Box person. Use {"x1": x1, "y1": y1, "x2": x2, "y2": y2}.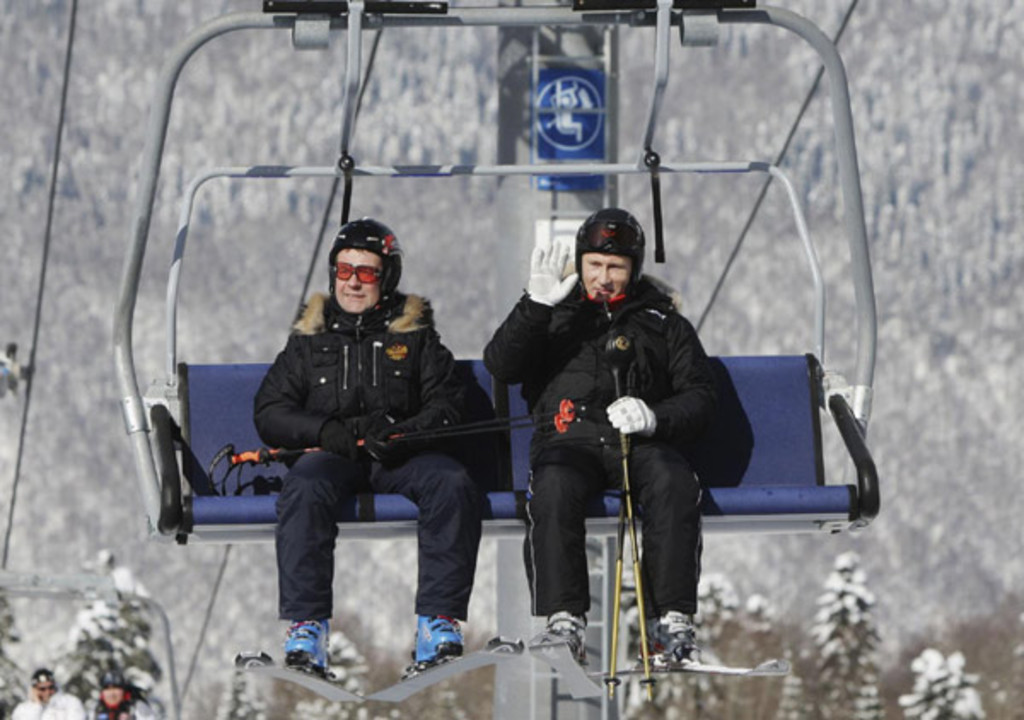
{"x1": 246, "y1": 177, "x2": 492, "y2": 674}.
